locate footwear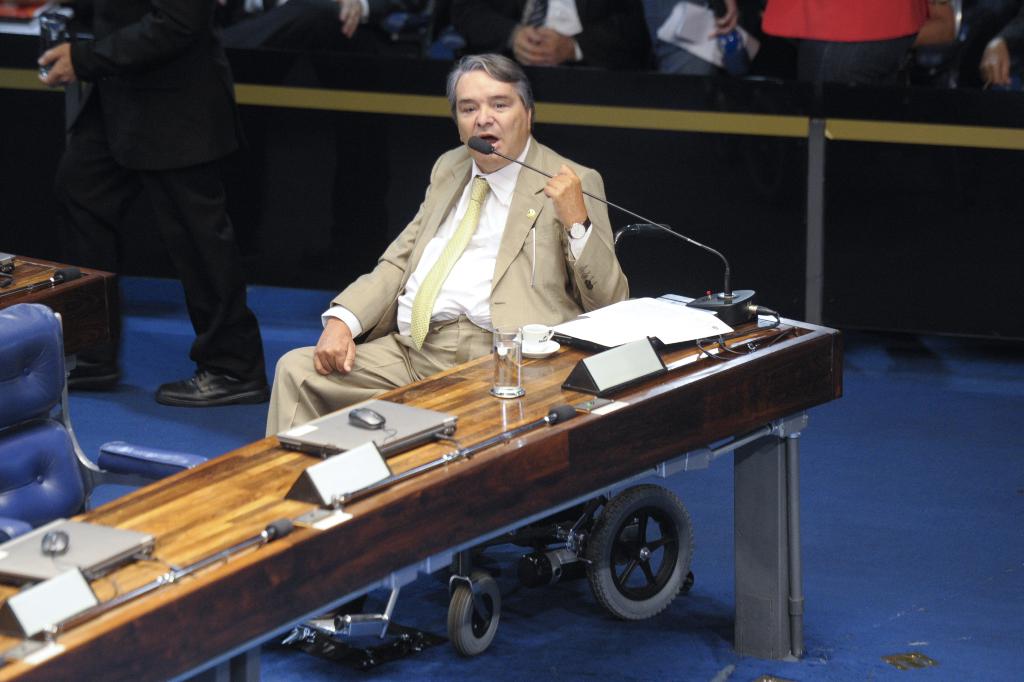
(x1=69, y1=359, x2=124, y2=396)
